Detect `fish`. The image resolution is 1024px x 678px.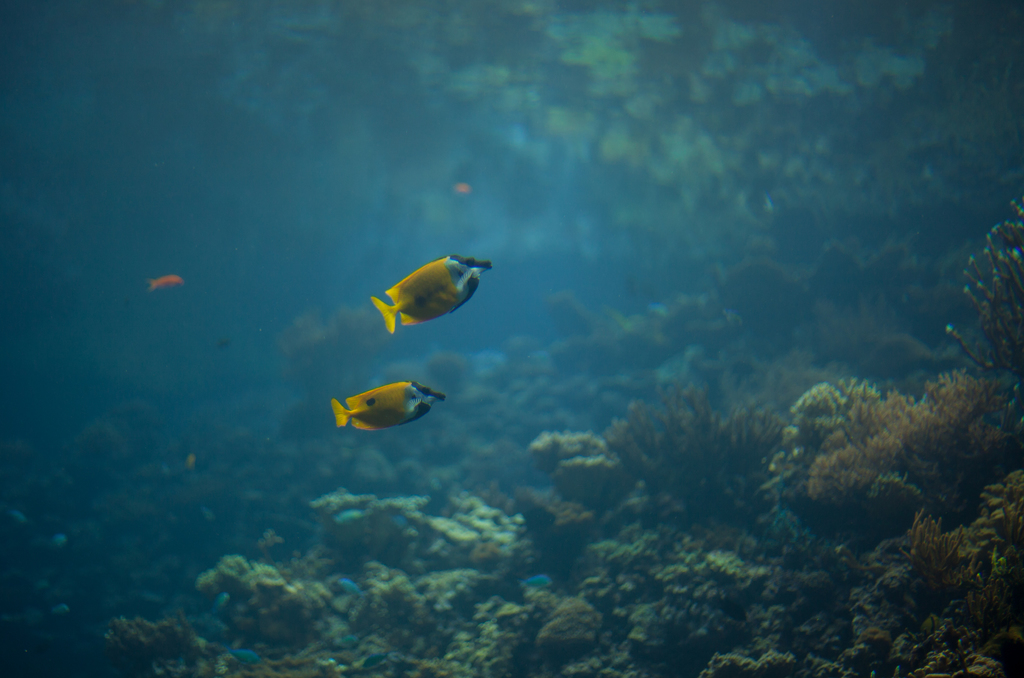
<box>394,516,409,532</box>.
